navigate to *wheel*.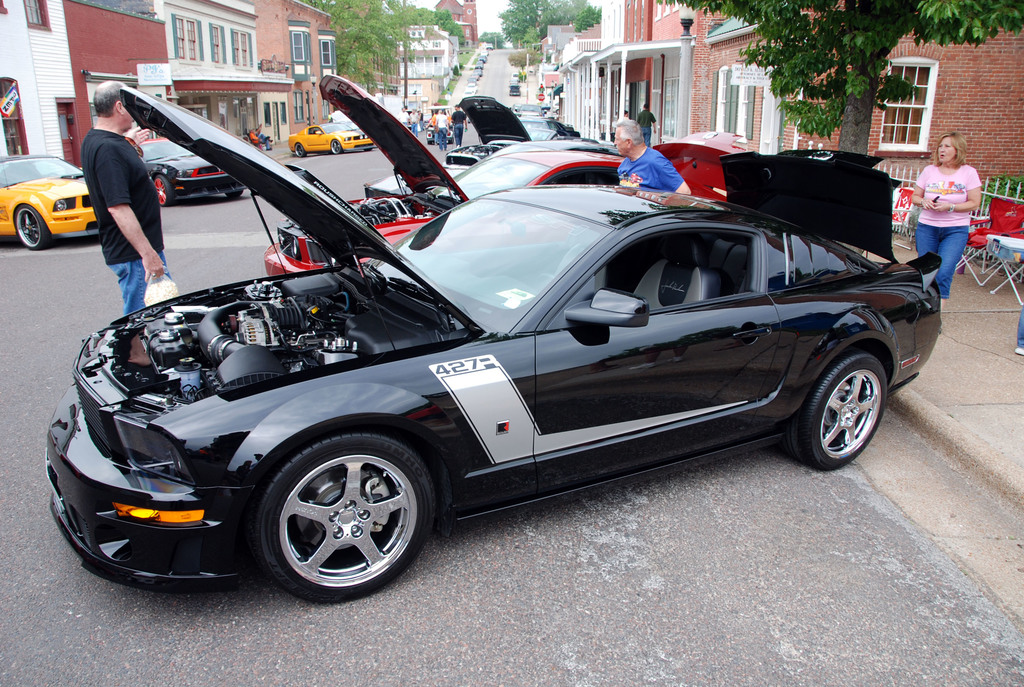
Navigation target: detection(152, 177, 178, 204).
